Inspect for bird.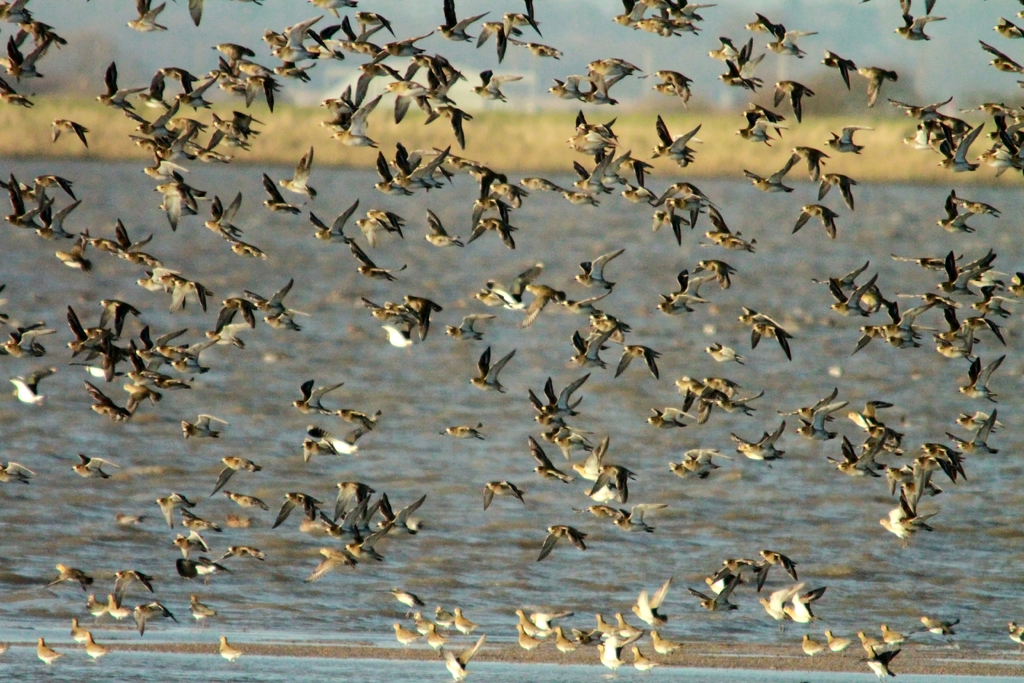
Inspection: BBox(353, 289, 451, 329).
